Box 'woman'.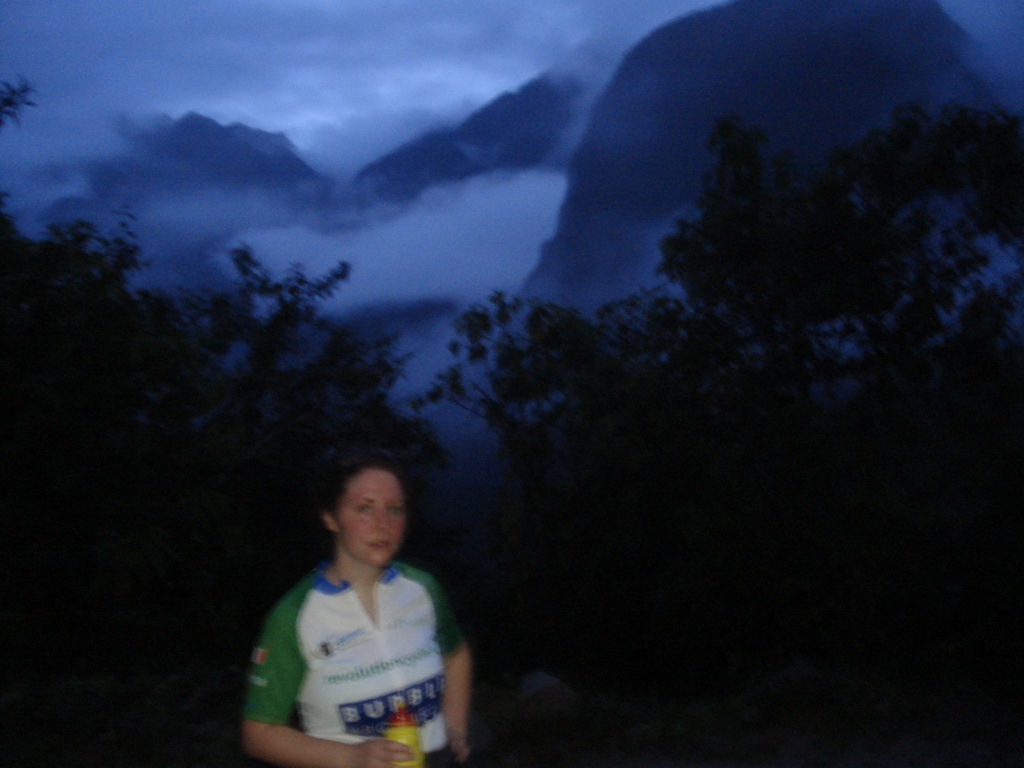
Rect(255, 452, 472, 765).
